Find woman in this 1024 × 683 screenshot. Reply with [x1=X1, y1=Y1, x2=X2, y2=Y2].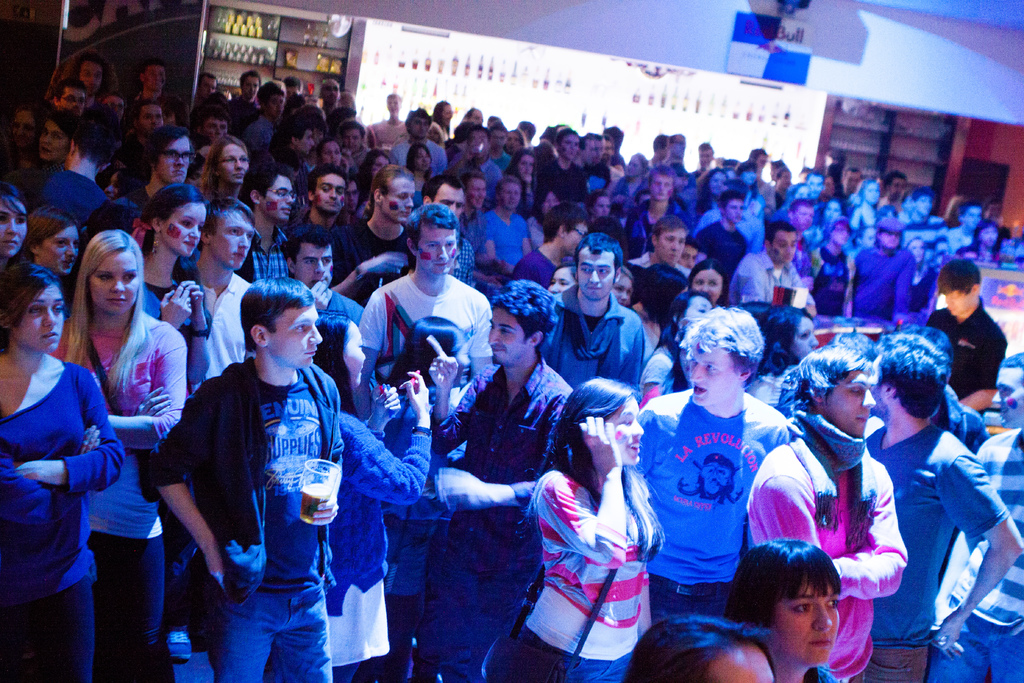
[x1=904, y1=234, x2=939, y2=311].
